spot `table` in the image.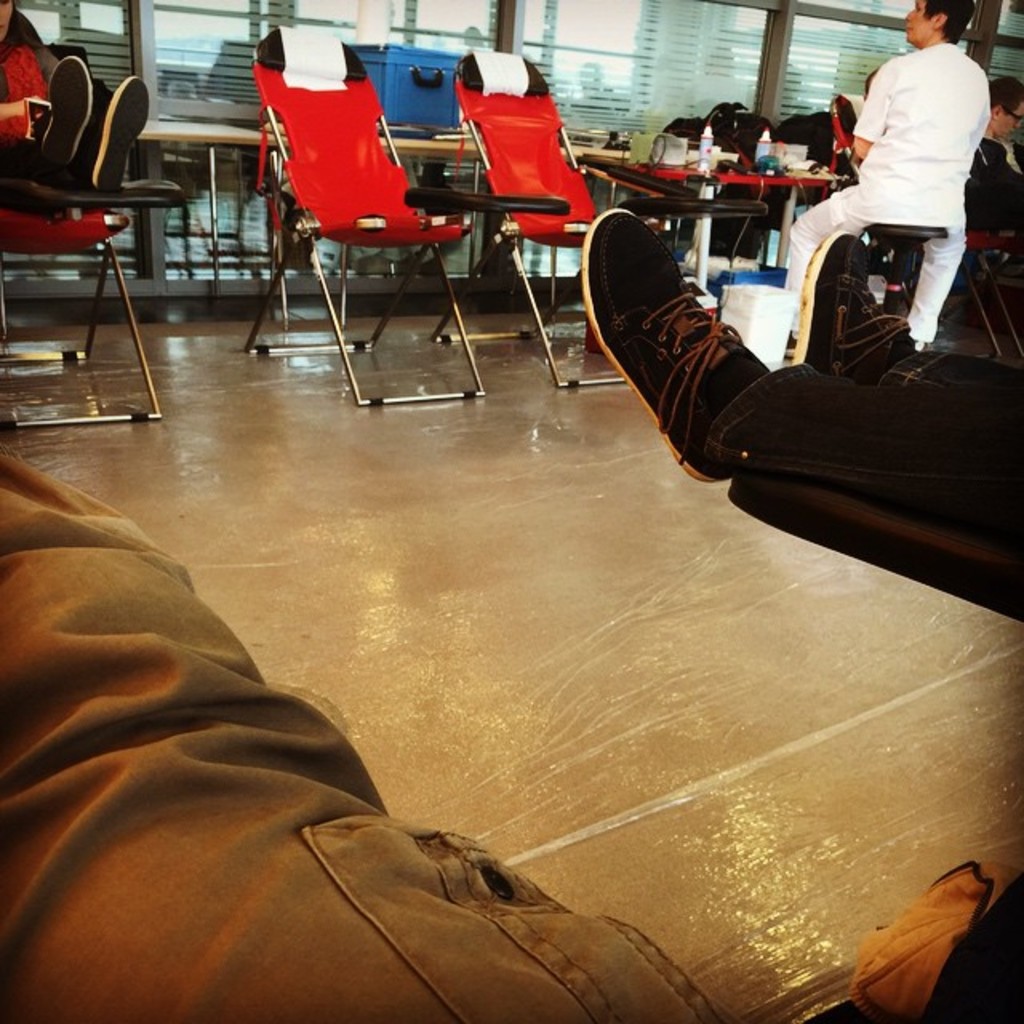
`table` found at region(613, 155, 835, 291).
